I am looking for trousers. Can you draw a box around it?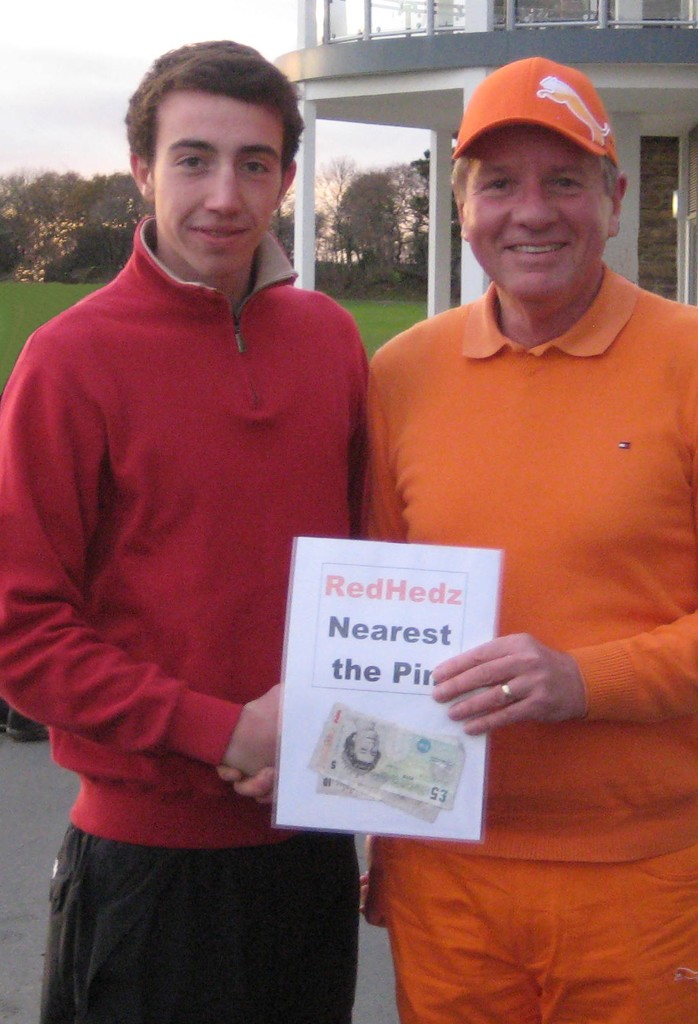
Sure, the bounding box is box(44, 804, 365, 1023).
